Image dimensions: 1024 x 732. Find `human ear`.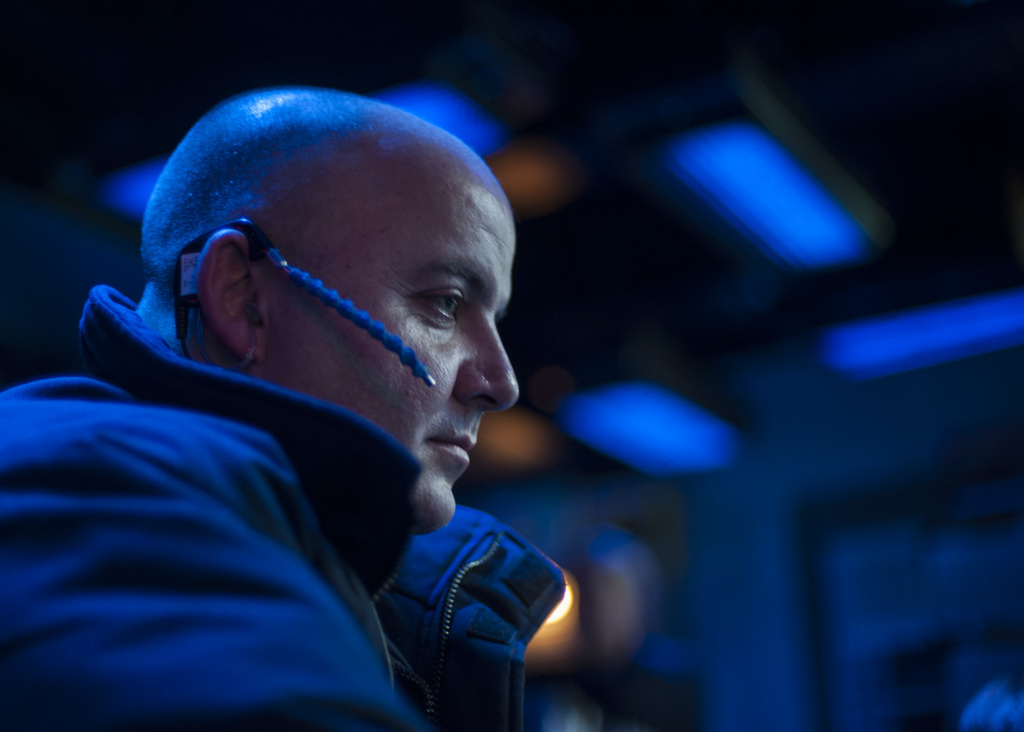
[x1=195, y1=232, x2=269, y2=362].
